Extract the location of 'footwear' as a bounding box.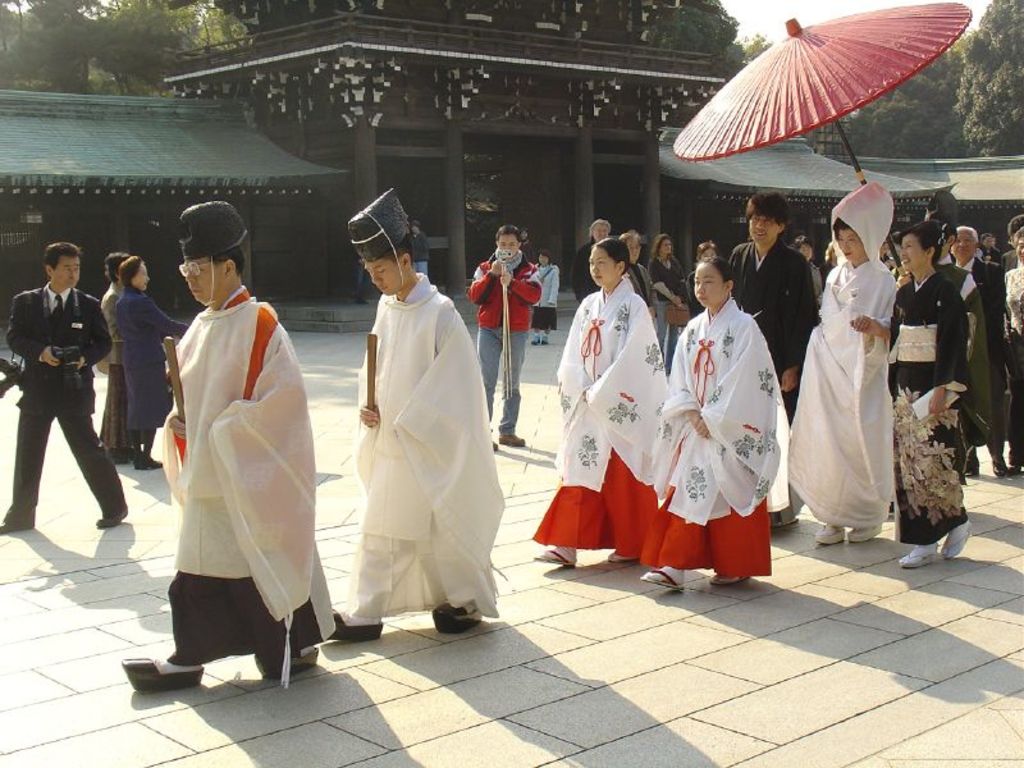
[607, 550, 635, 563].
